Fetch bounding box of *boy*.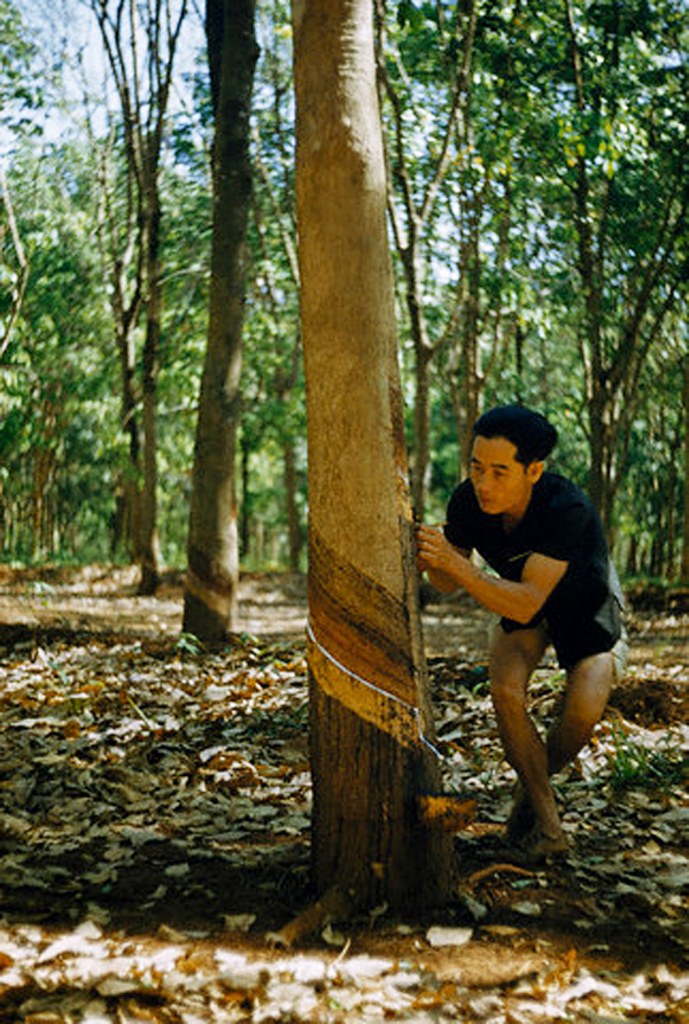
Bbox: left=416, top=409, right=619, bottom=854.
